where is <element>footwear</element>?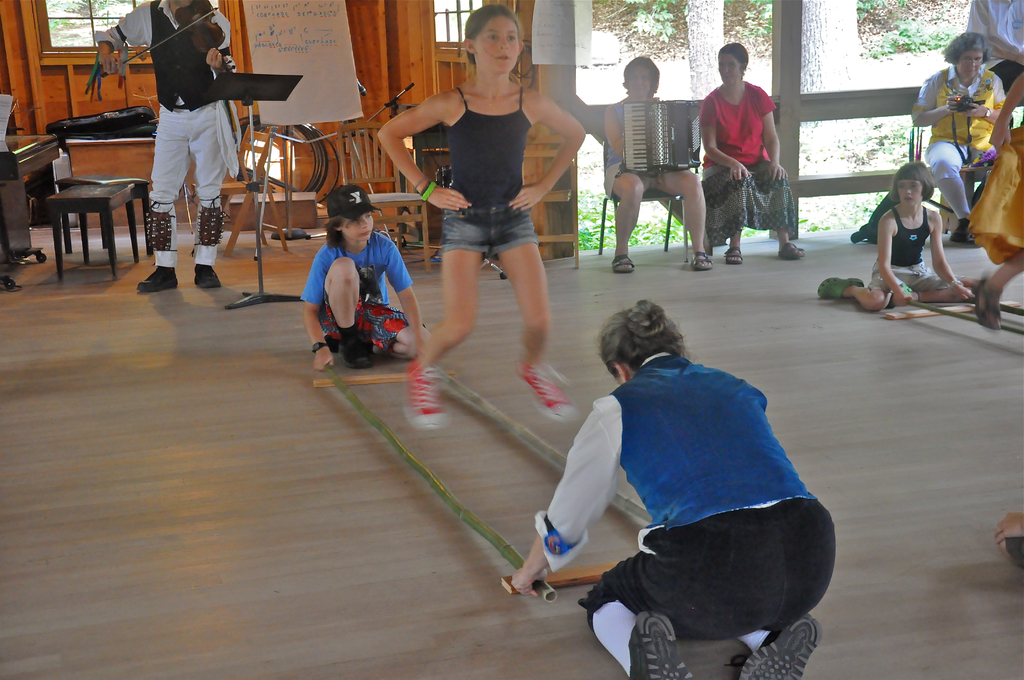
778:241:808:259.
